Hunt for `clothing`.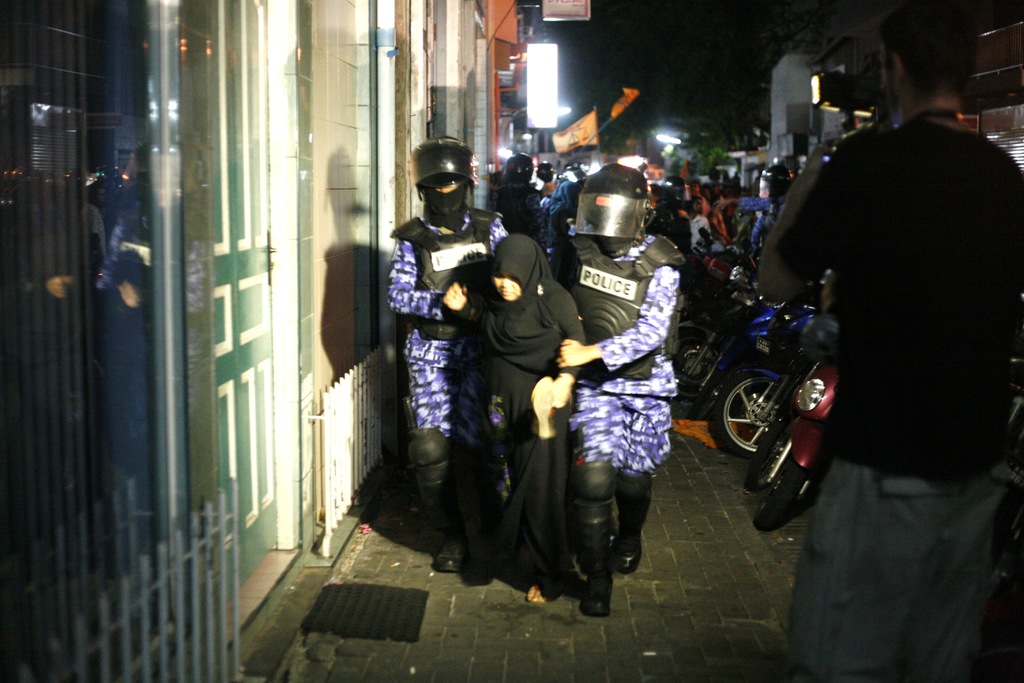
Hunted down at detection(738, 199, 789, 259).
